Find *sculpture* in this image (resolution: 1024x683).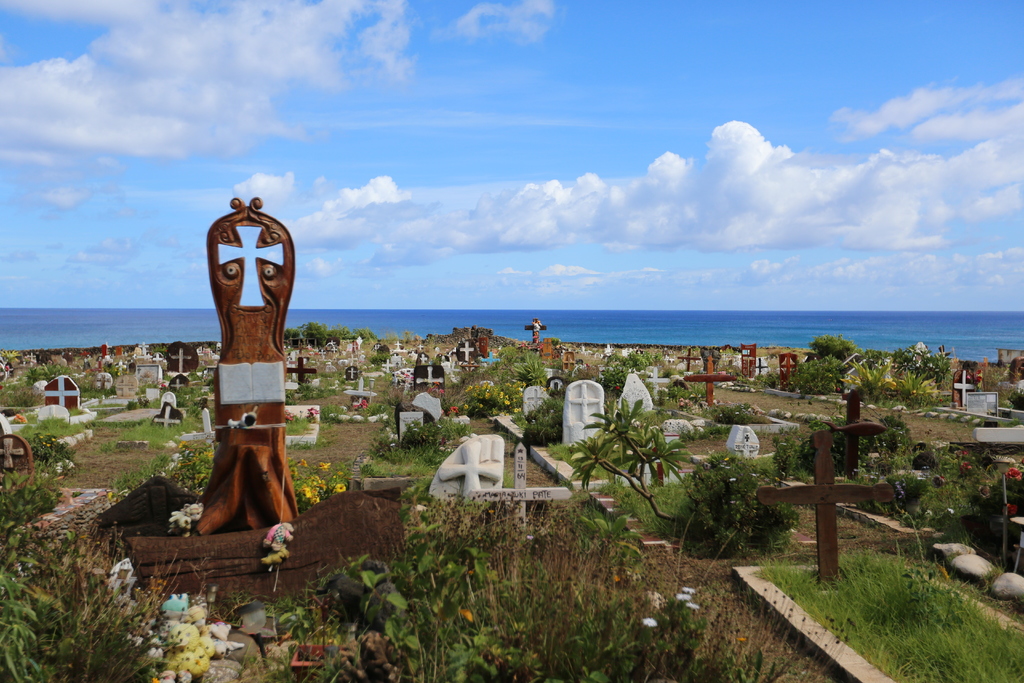
region(182, 160, 296, 549).
